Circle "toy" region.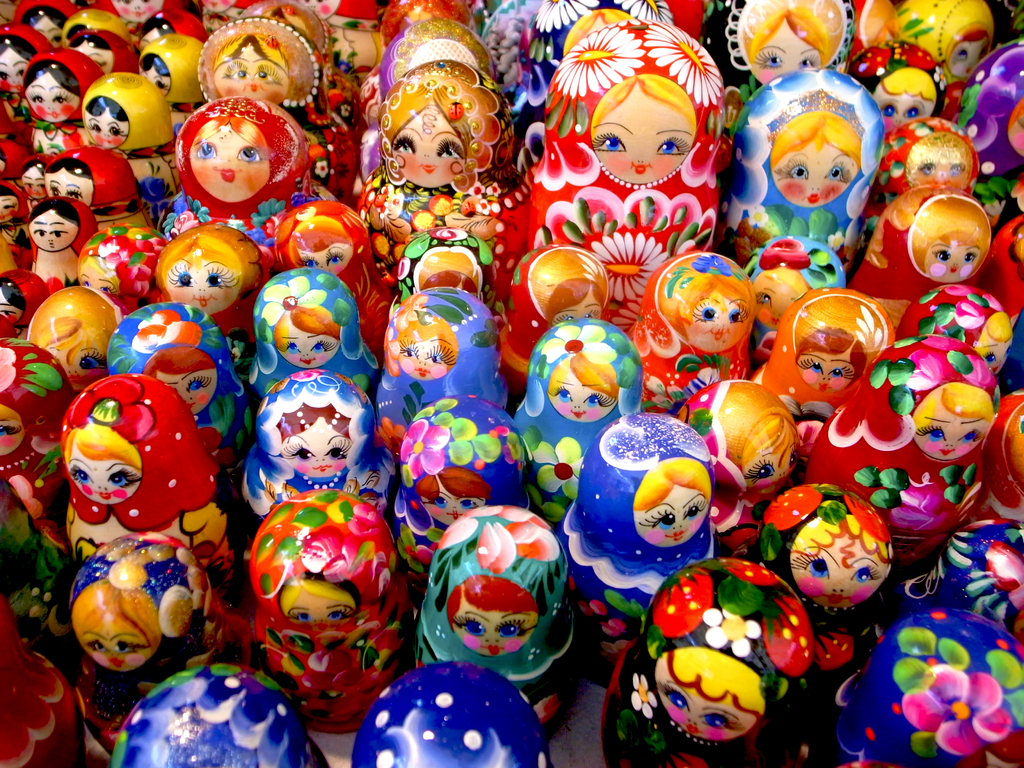
Region: {"left": 388, "top": 221, "right": 492, "bottom": 312}.
